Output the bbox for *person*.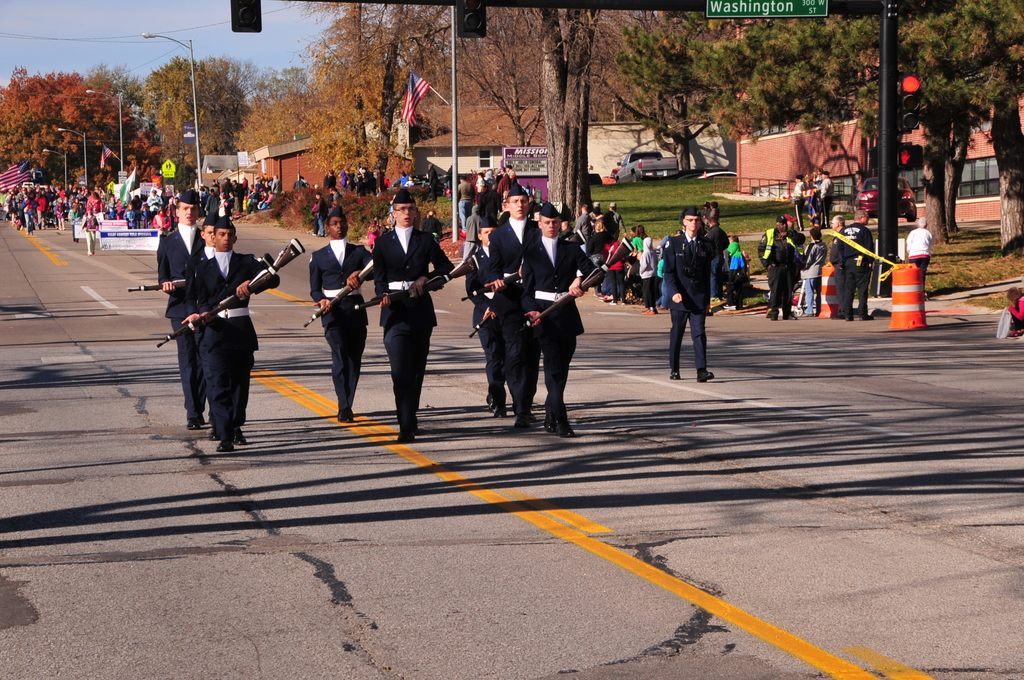
303,203,374,426.
